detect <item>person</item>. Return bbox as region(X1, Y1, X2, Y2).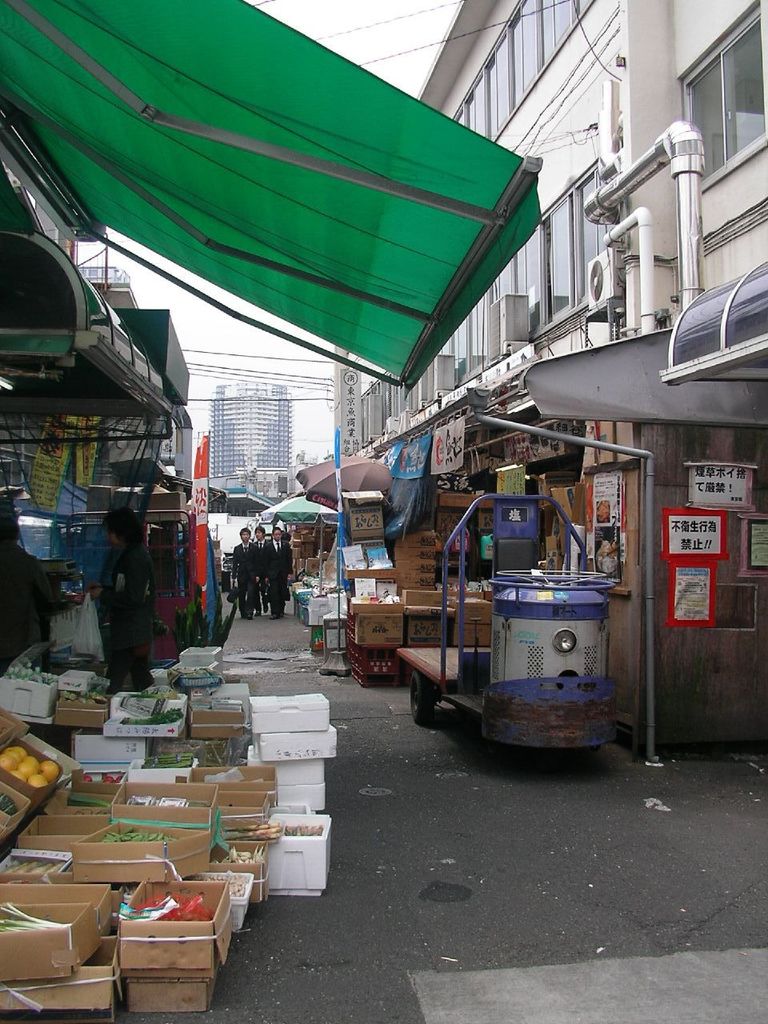
region(254, 526, 276, 615).
